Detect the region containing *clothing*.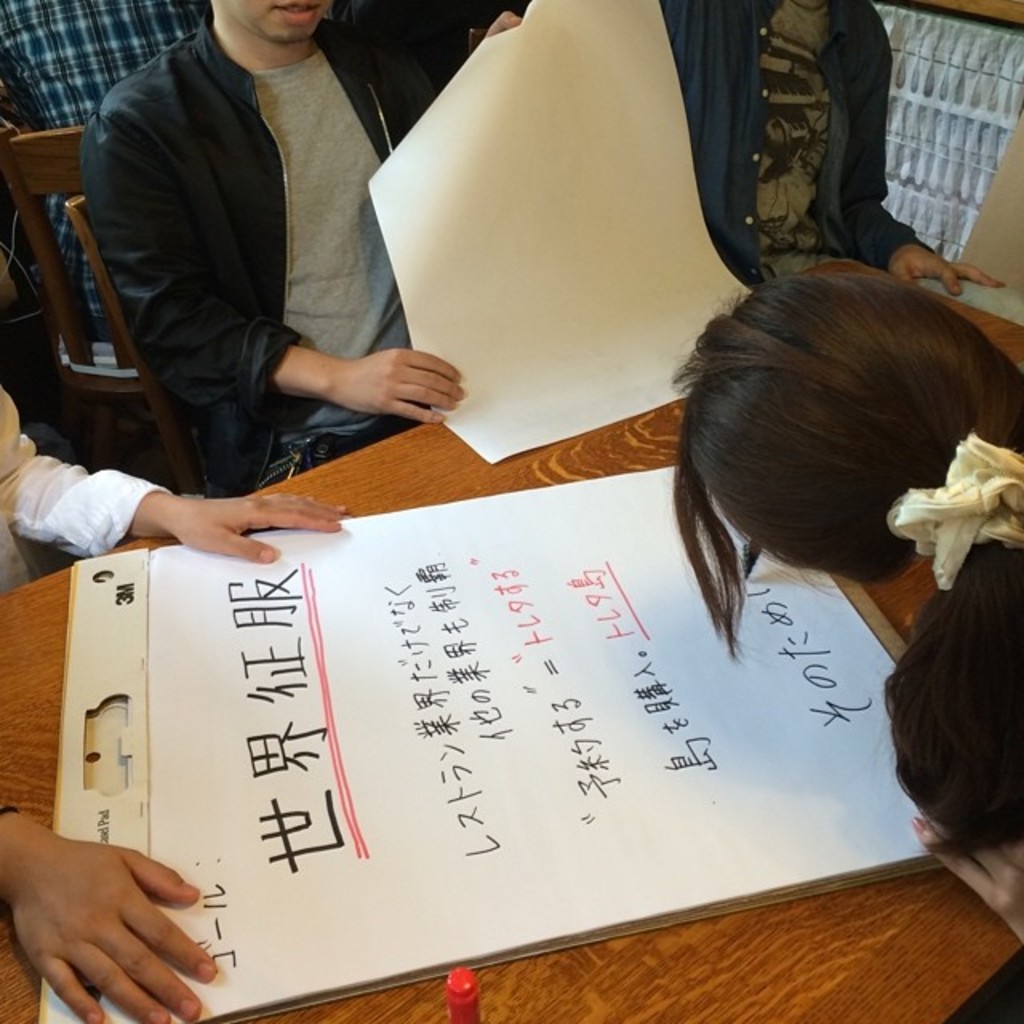
(left=45, top=0, right=459, bottom=530).
